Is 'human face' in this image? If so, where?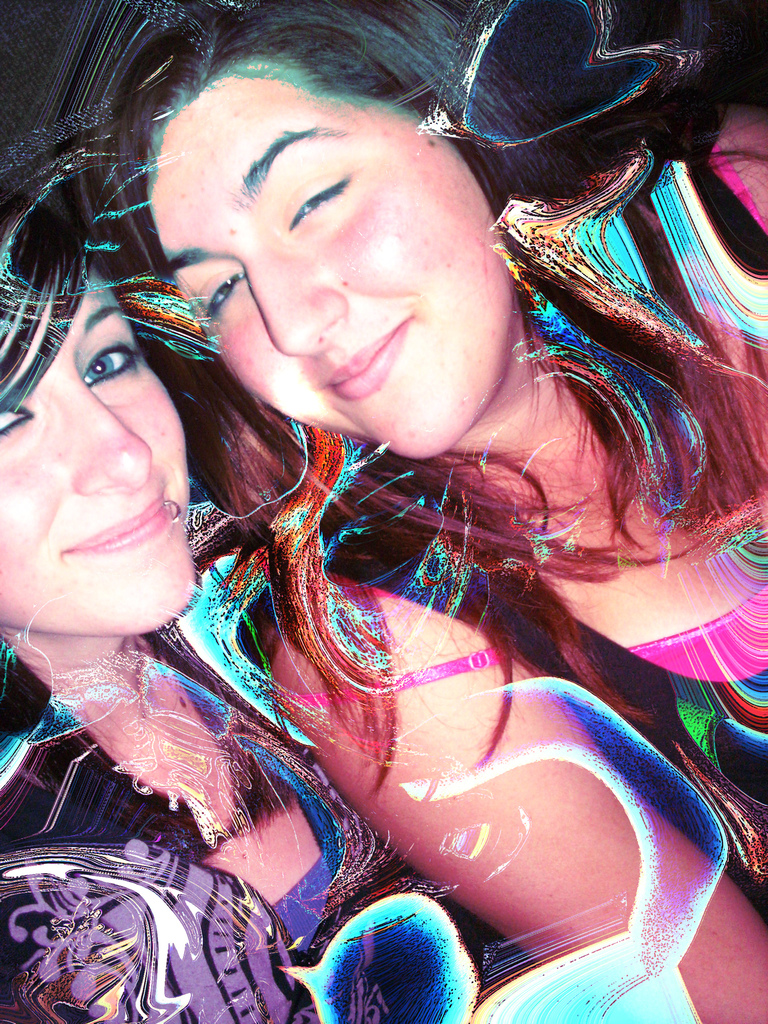
Yes, at select_region(147, 66, 513, 463).
